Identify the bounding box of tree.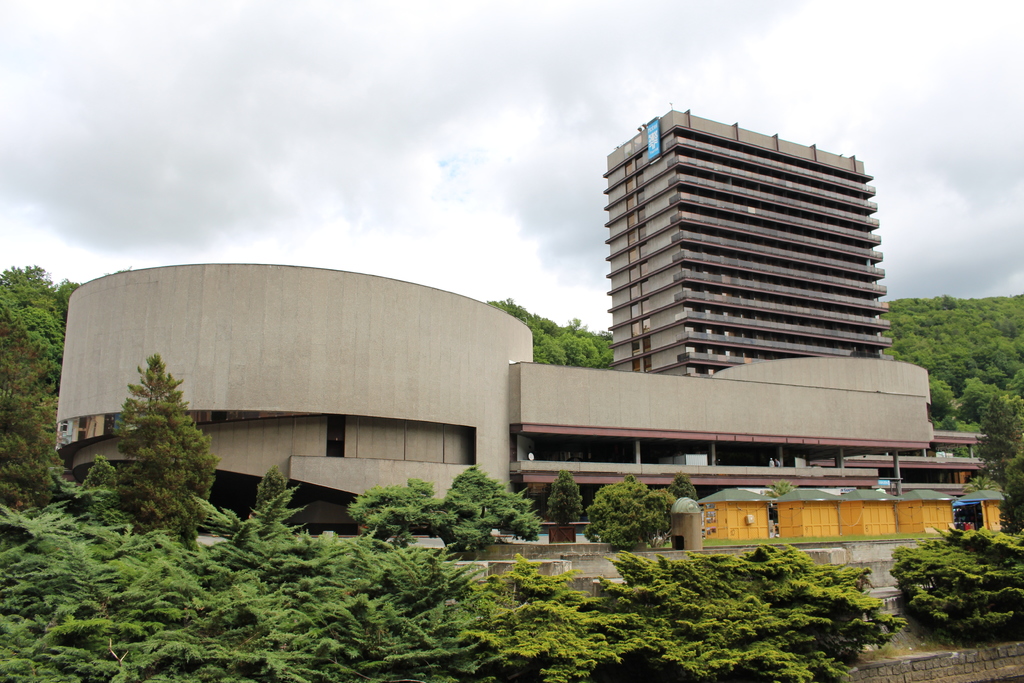
(543, 480, 584, 527).
